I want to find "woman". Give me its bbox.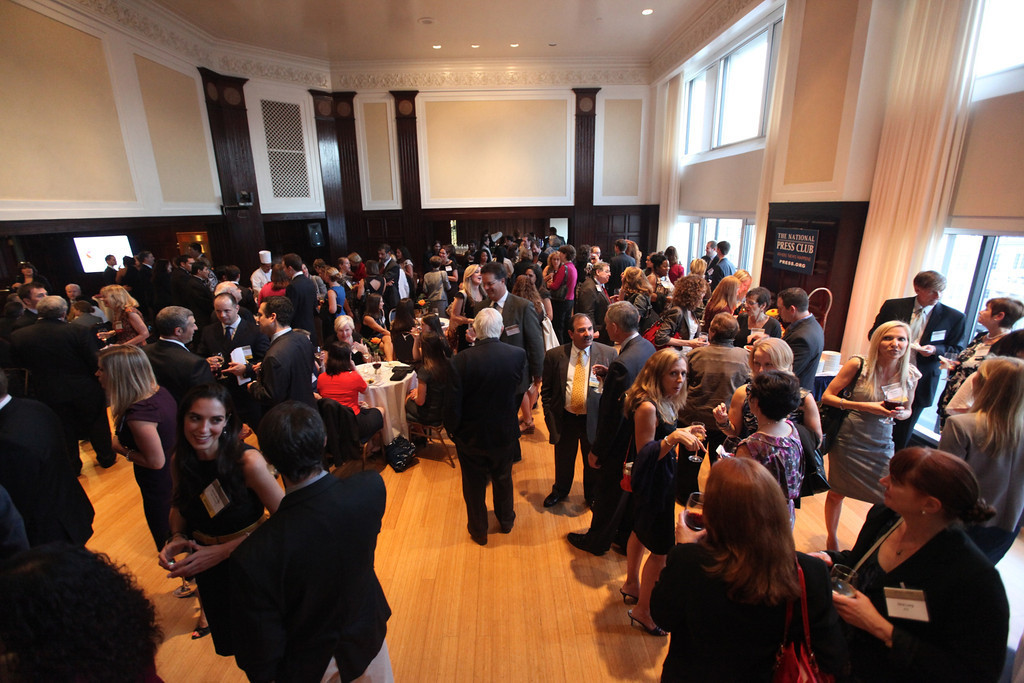
(x1=650, y1=439, x2=848, y2=677).
